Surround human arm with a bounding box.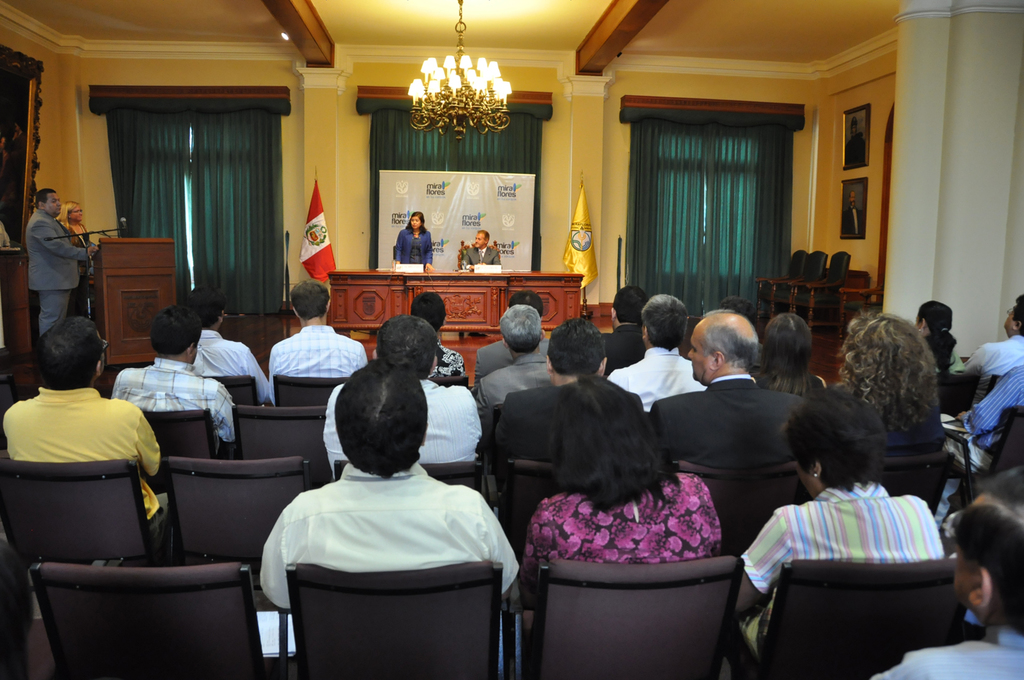
255,515,289,609.
